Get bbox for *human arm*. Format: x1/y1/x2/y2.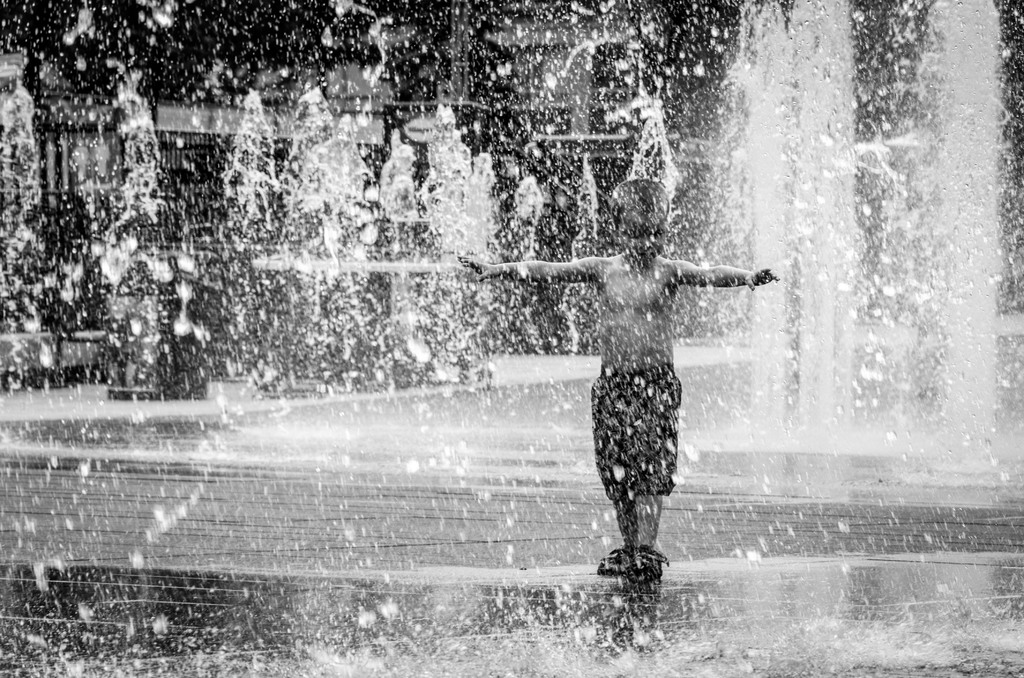
667/257/781/286.
